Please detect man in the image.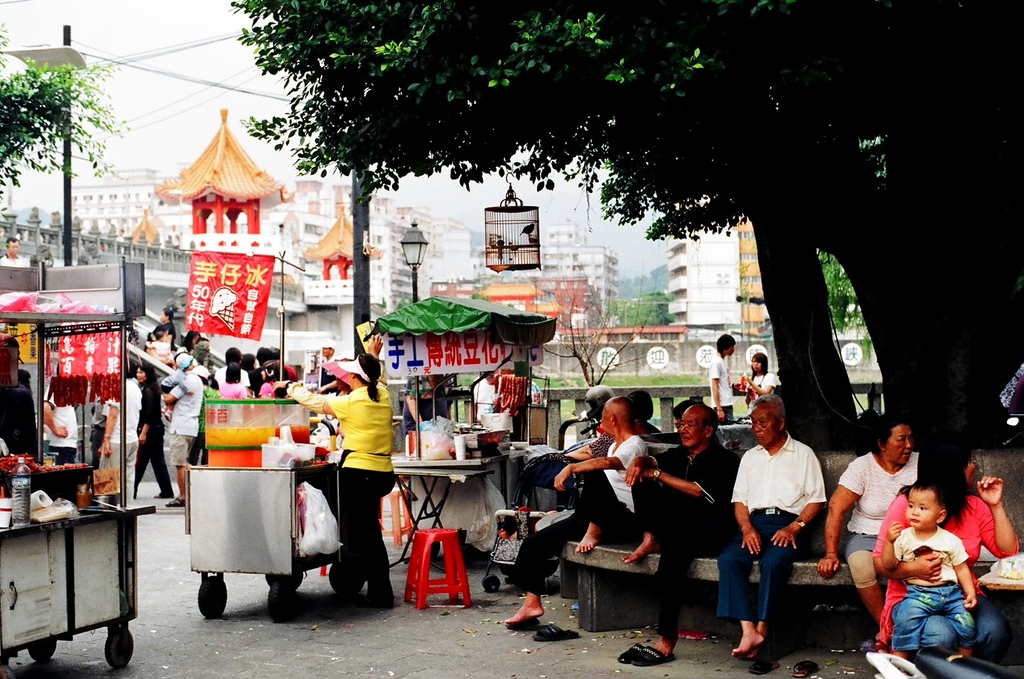
Rect(94, 361, 145, 509).
